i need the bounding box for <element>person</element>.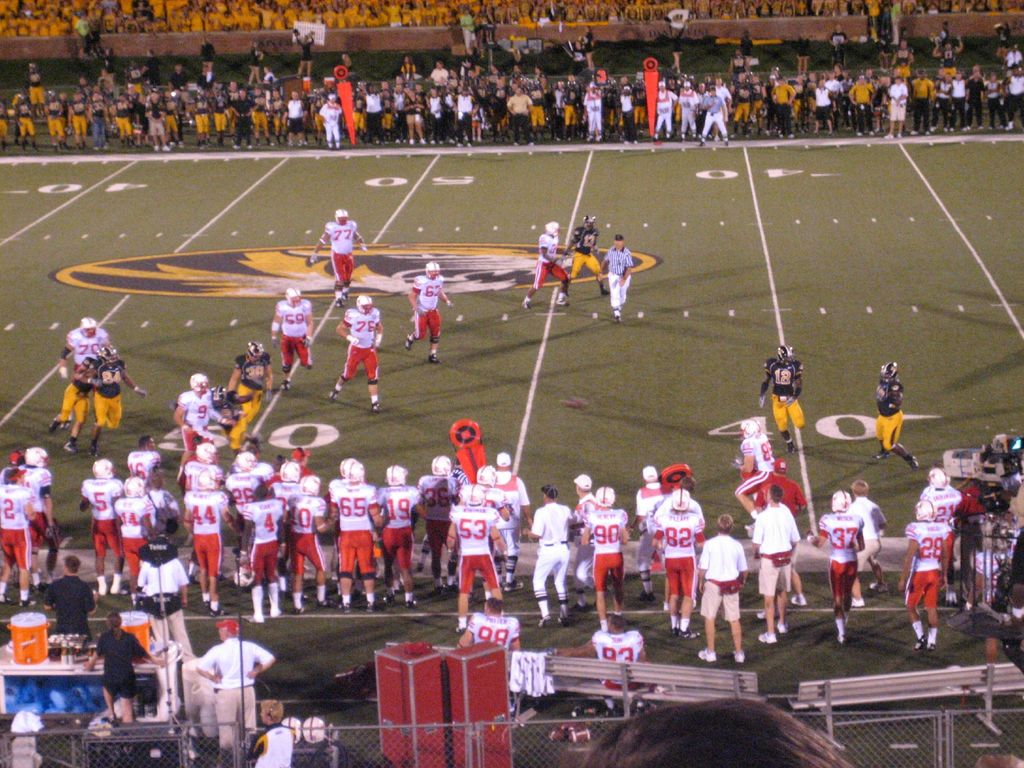
Here it is: 43 551 93 643.
